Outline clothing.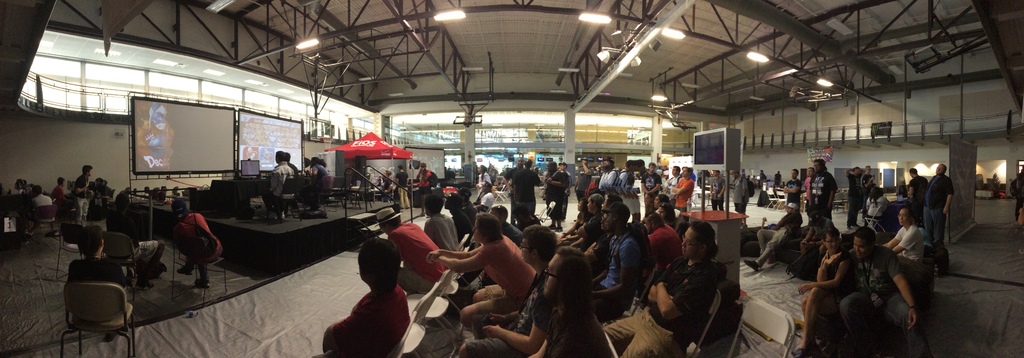
Outline: 65 255 126 311.
